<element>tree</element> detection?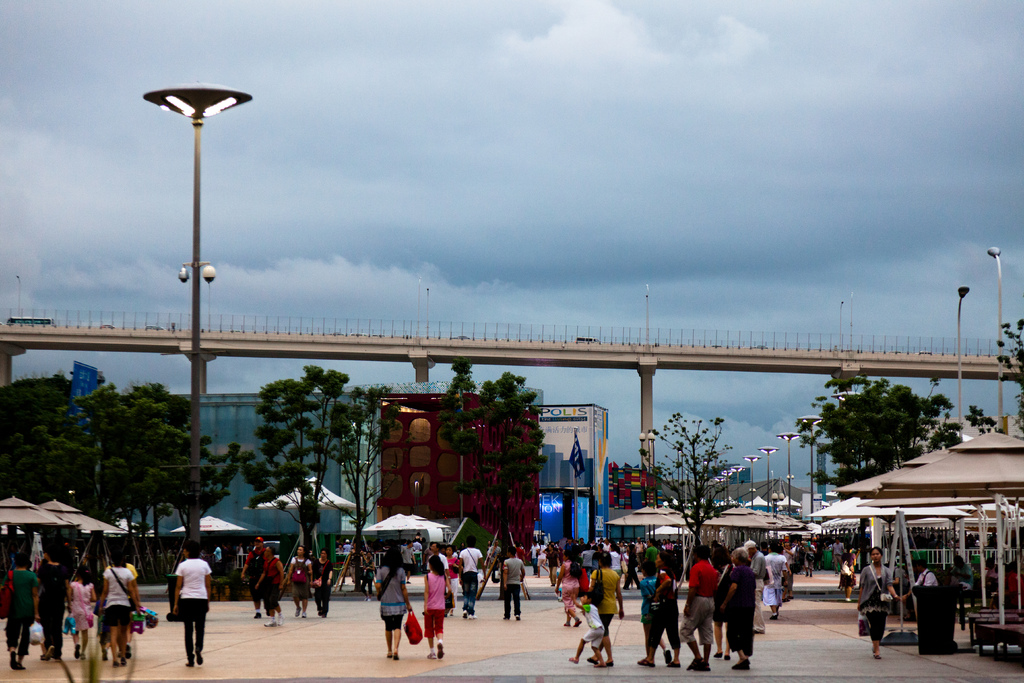
(426, 366, 556, 587)
